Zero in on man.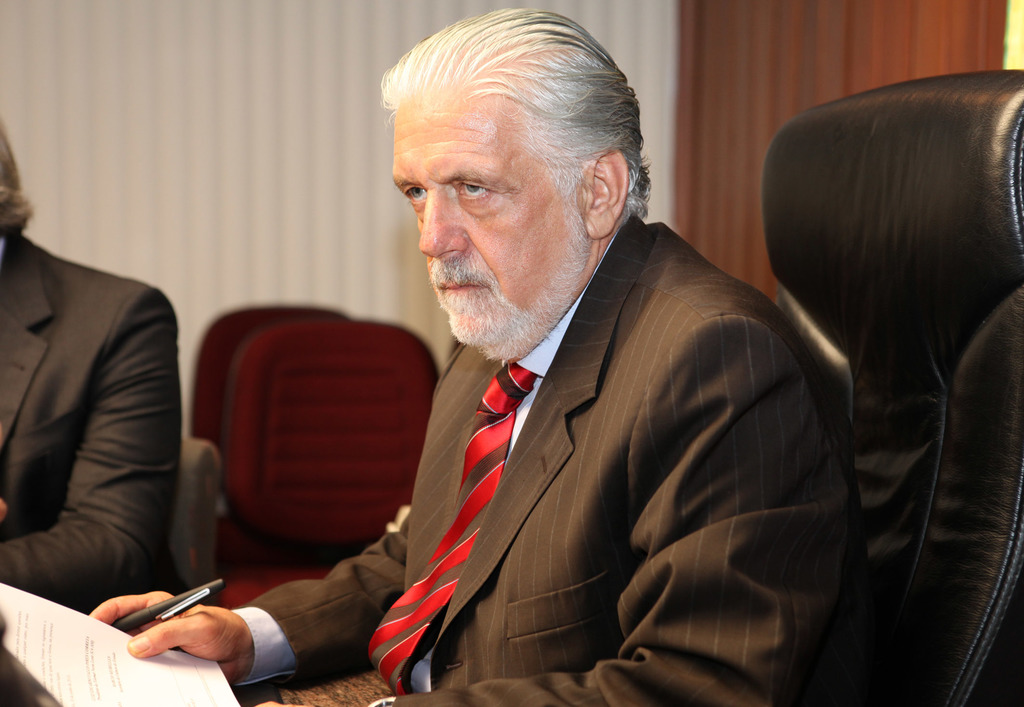
Zeroed in: locate(0, 118, 181, 611).
